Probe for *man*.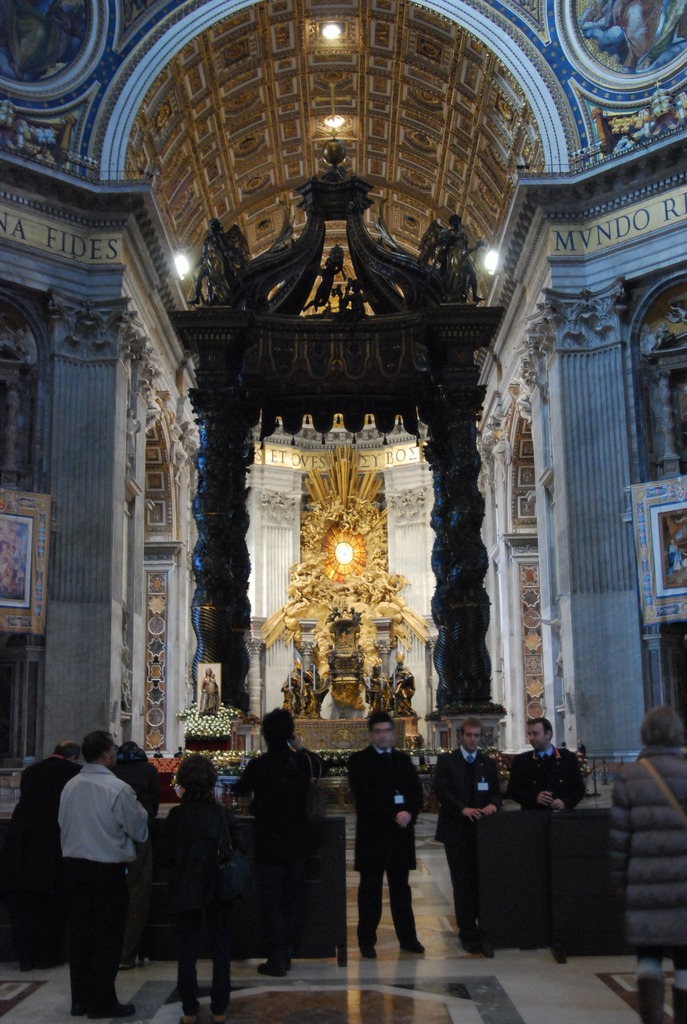
Probe result: x1=345 y1=709 x2=422 y2=961.
